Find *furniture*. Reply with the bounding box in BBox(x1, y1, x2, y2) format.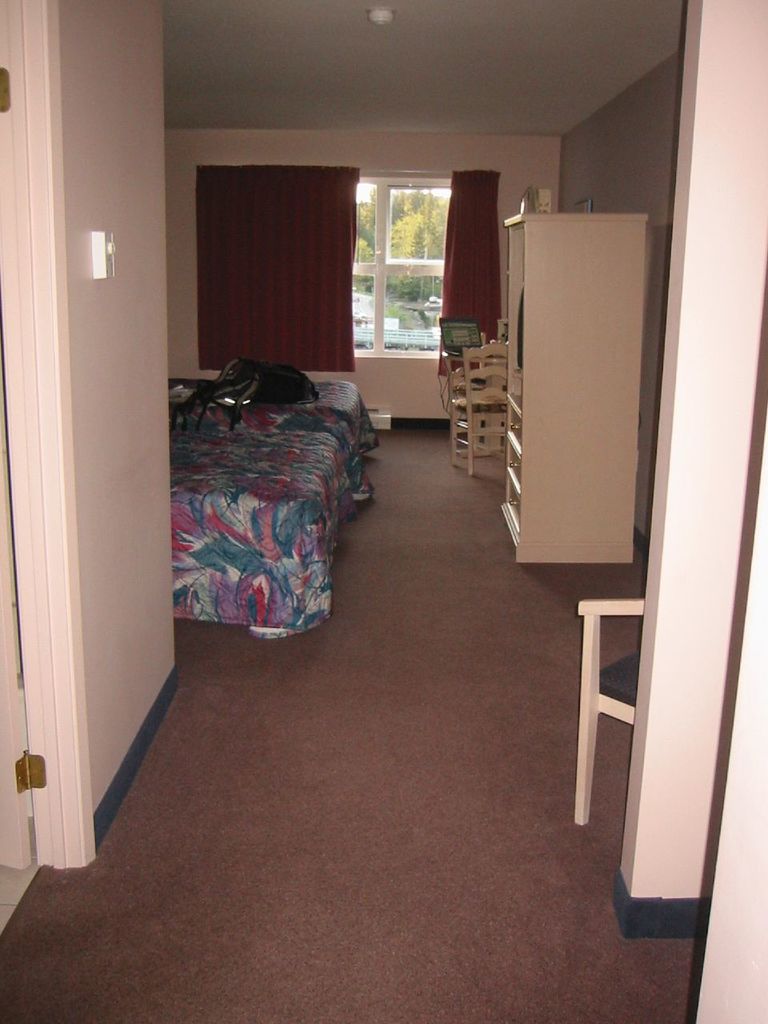
BBox(499, 210, 647, 564).
